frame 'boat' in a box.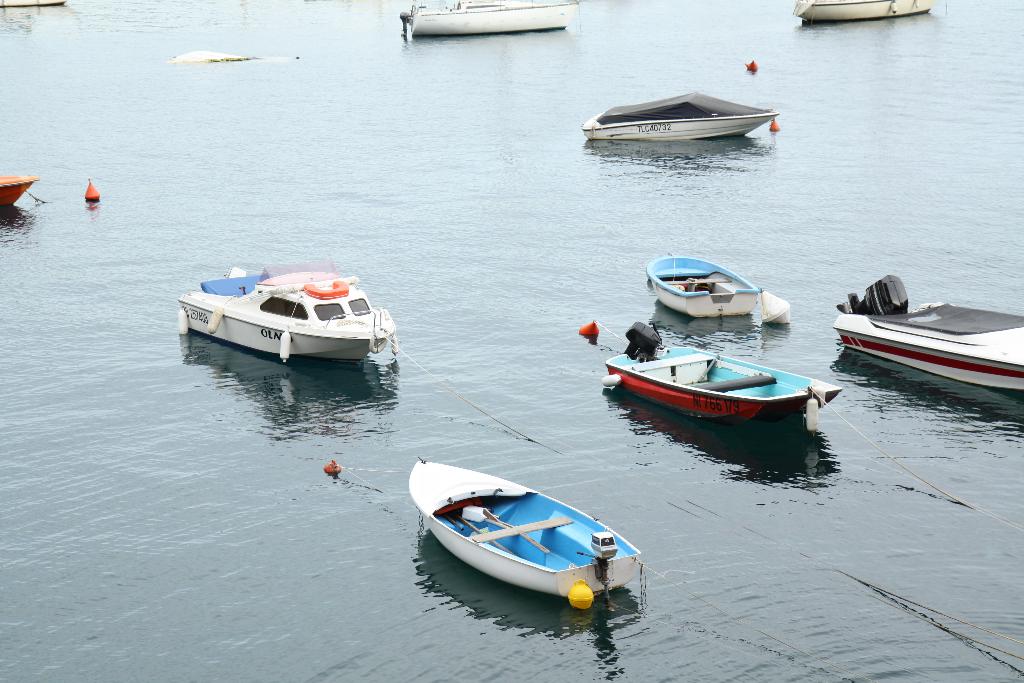
bbox=[397, 0, 587, 35].
